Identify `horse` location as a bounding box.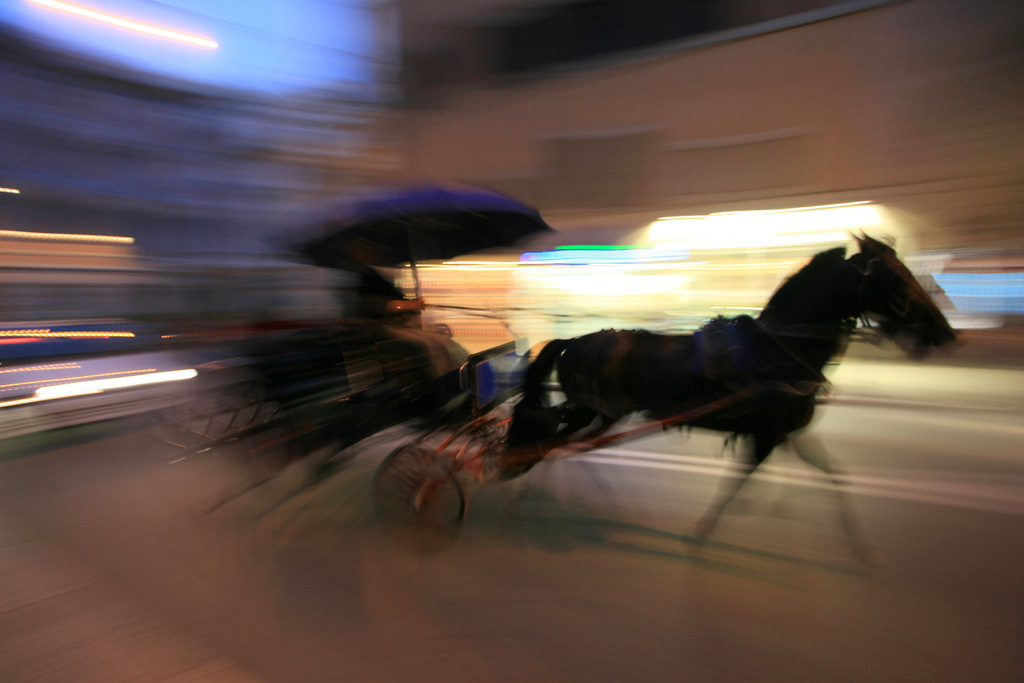
{"left": 502, "top": 231, "right": 956, "bottom": 575}.
